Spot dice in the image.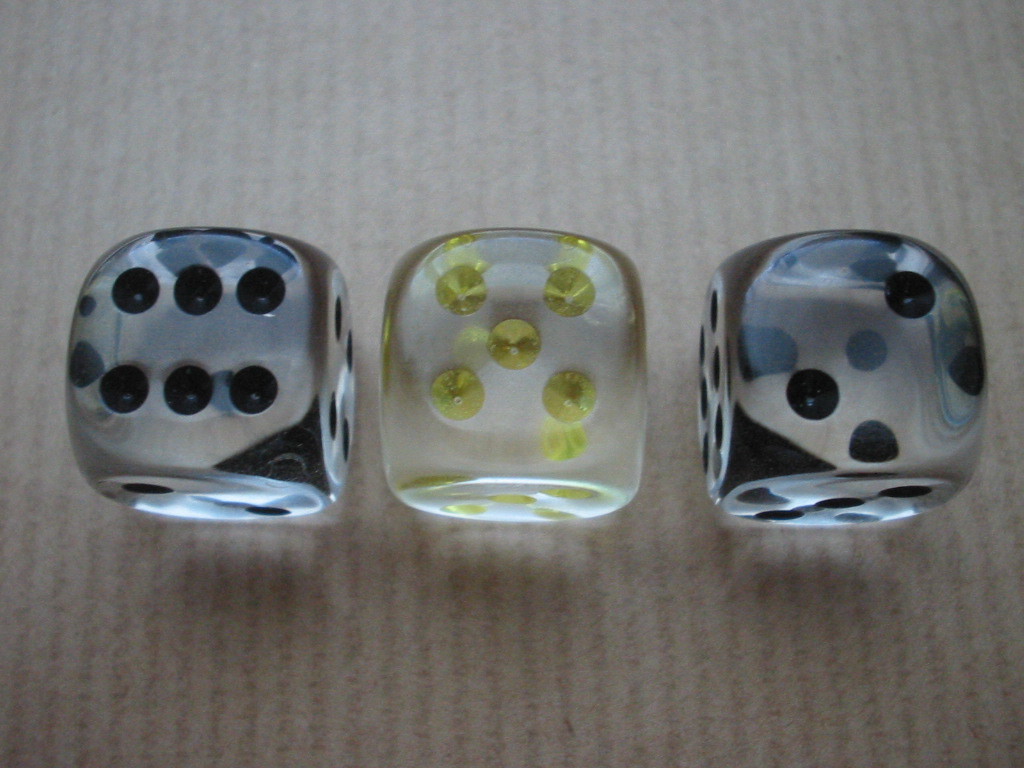
dice found at Rect(694, 232, 991, 529).
